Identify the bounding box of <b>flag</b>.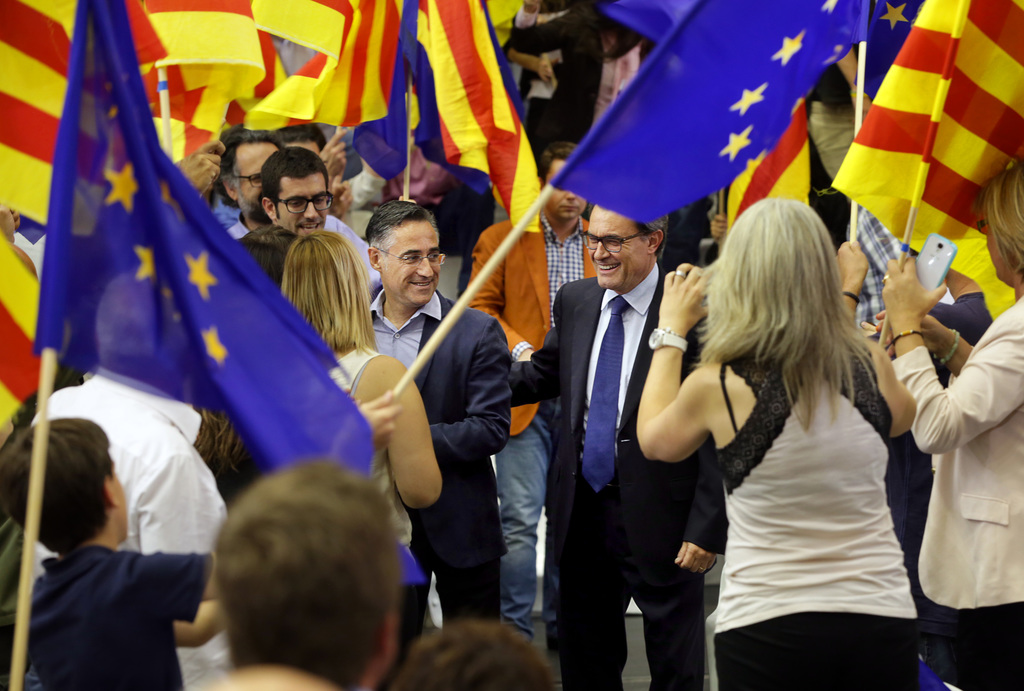
<bbox>818, 0, 1023, 249</bbox>.
